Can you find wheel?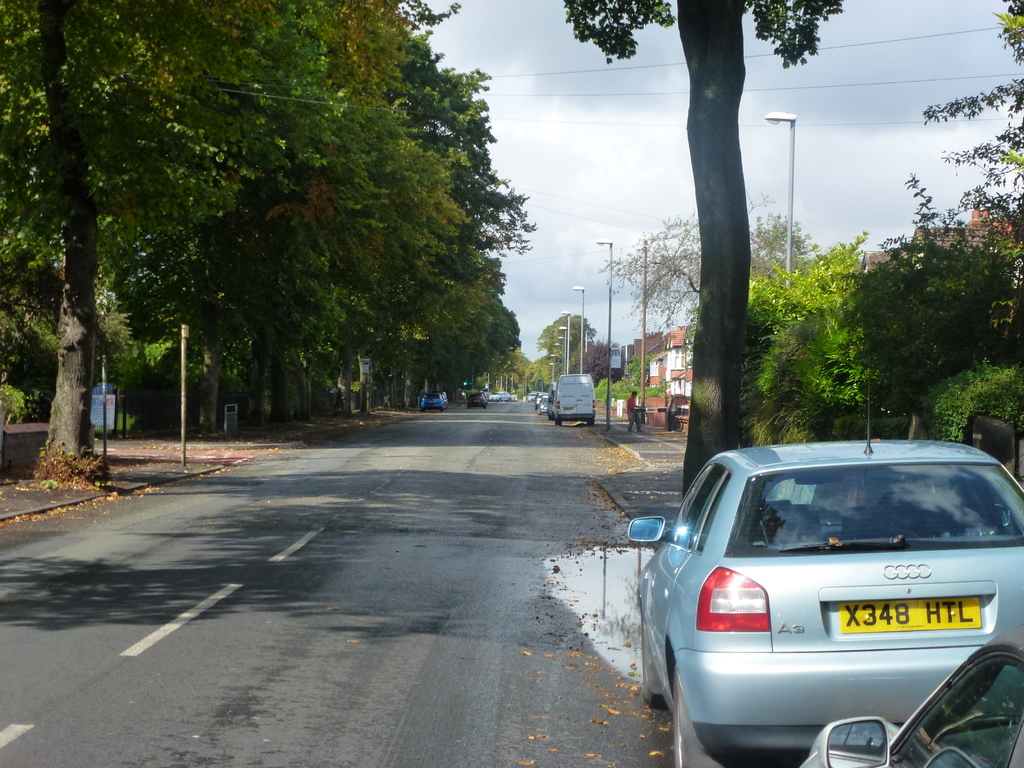
Yes, bounding box: 636/619/662/701.
